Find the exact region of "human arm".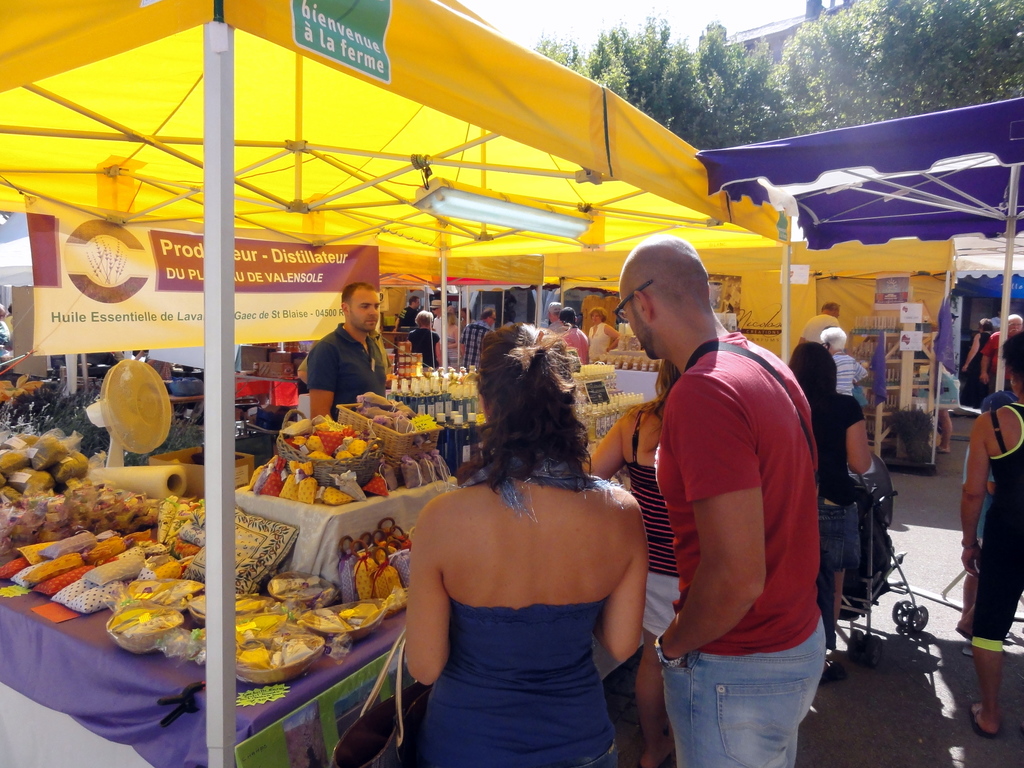
Exact region: crop(654, 406, 808, 698).
